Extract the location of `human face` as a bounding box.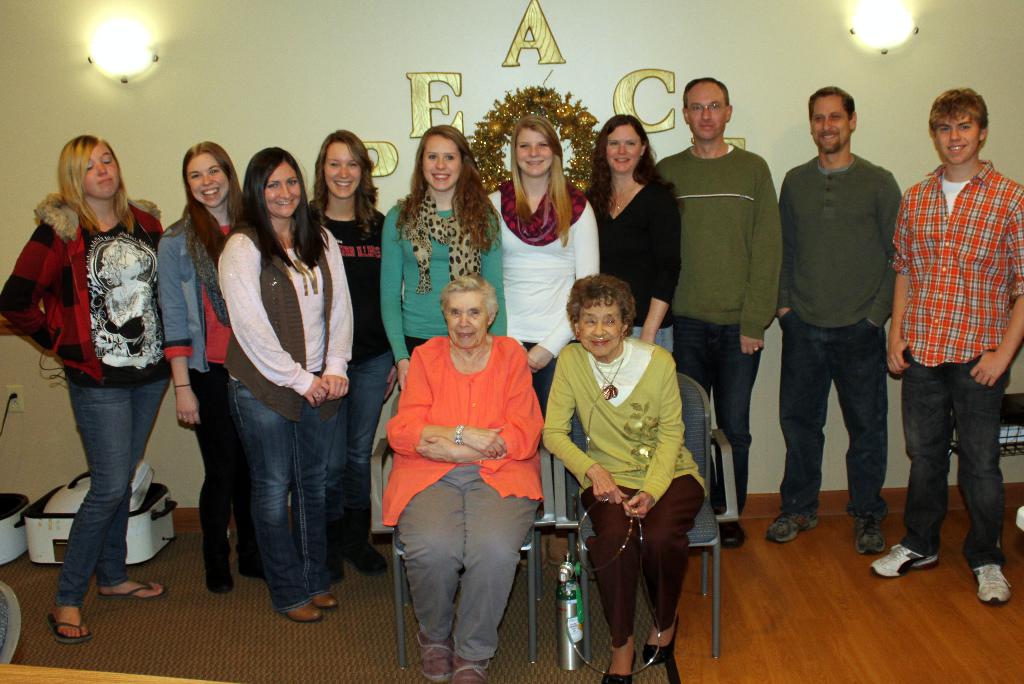
327, 142, 364, 199.
